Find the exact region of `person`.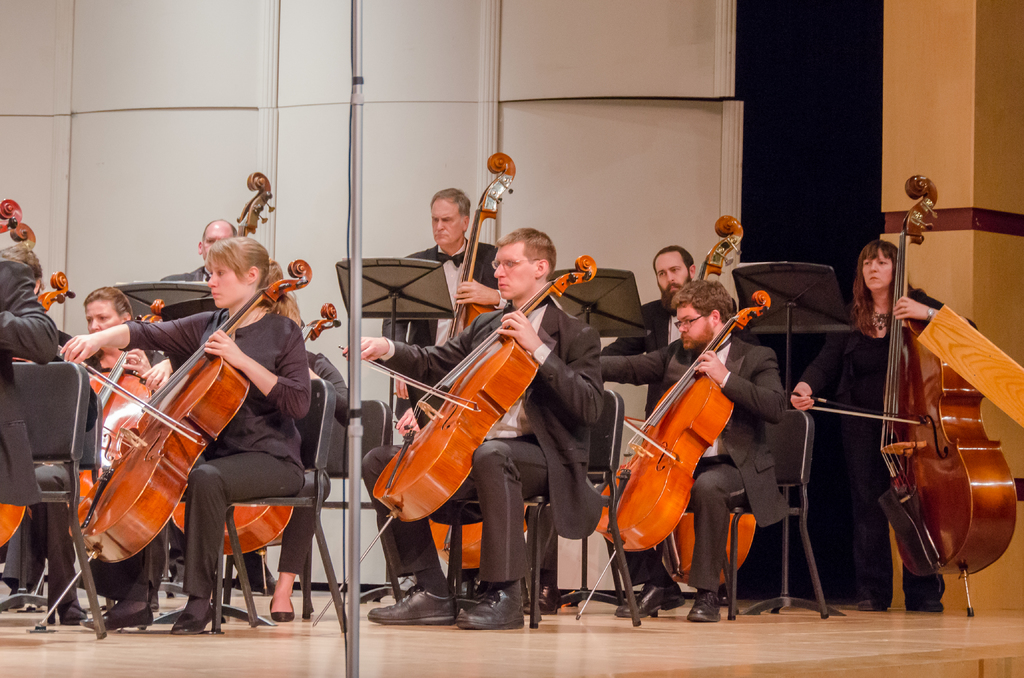
Exact region: select_region(781, 239, 986, 611).
